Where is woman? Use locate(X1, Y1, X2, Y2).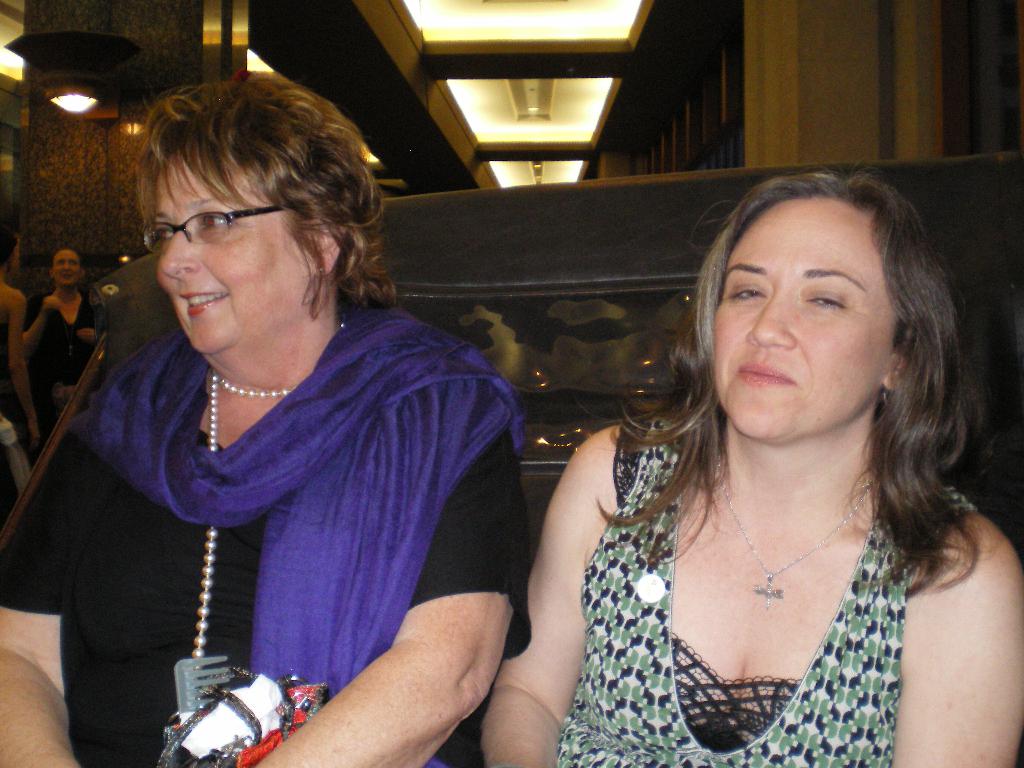
locate(22, 248, 96, 445).
